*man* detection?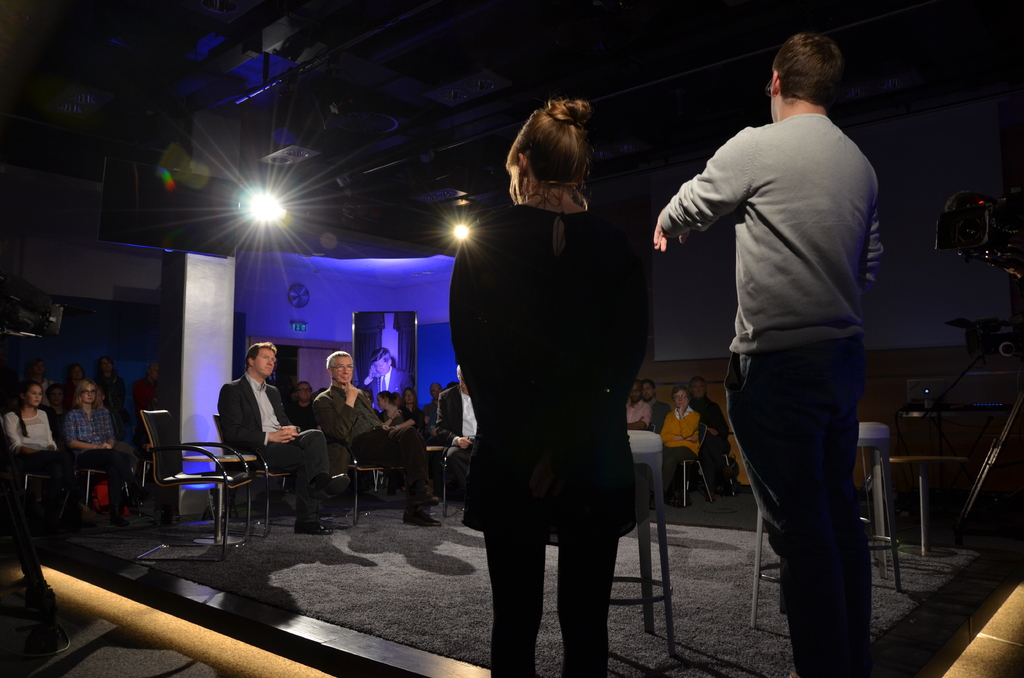
287:381:317:426
